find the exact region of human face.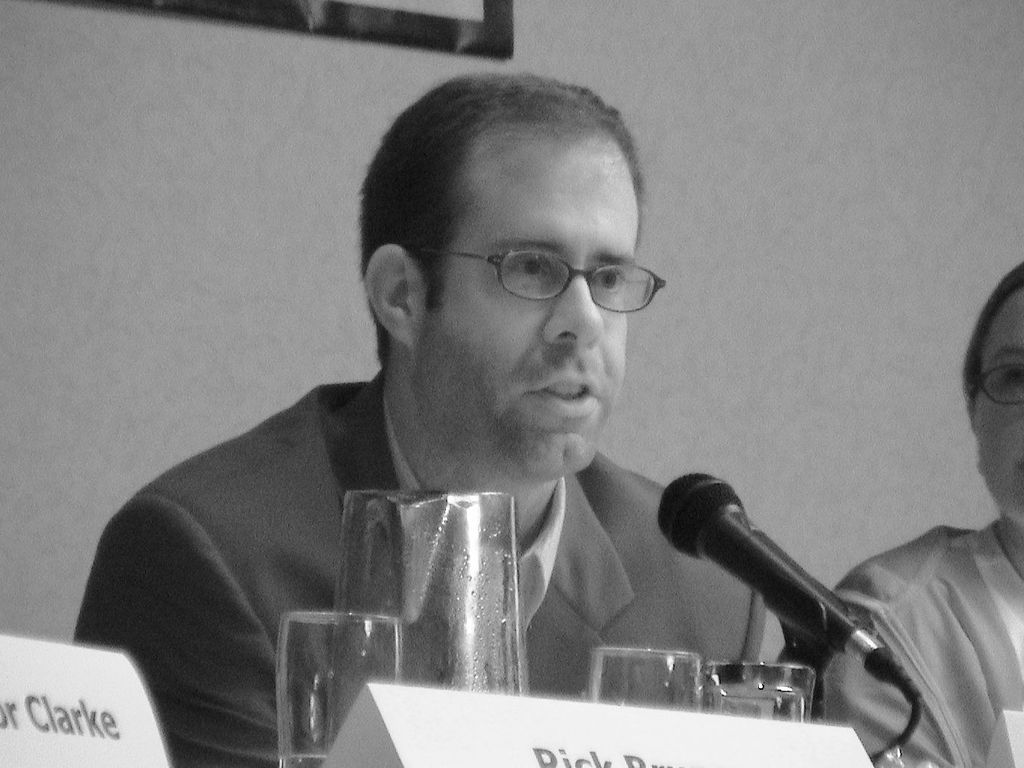
Exact region: 971/283/1023/526.
